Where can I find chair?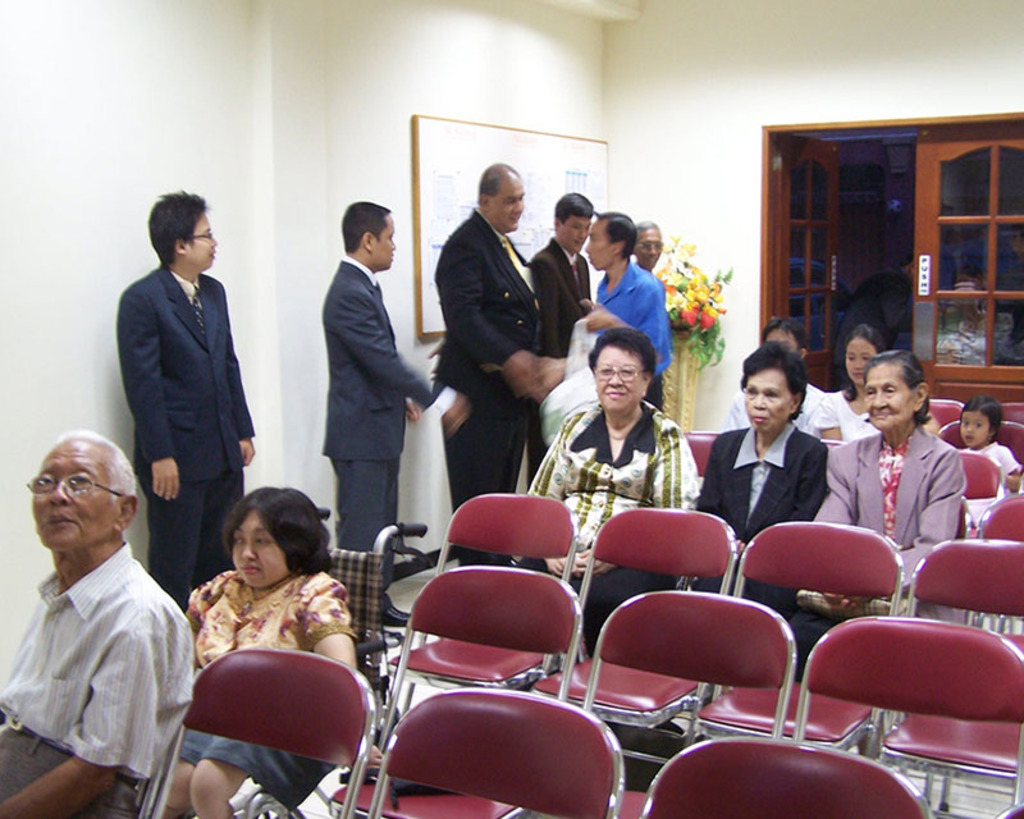
You can find it at detection(146, 645, 376, 818).
